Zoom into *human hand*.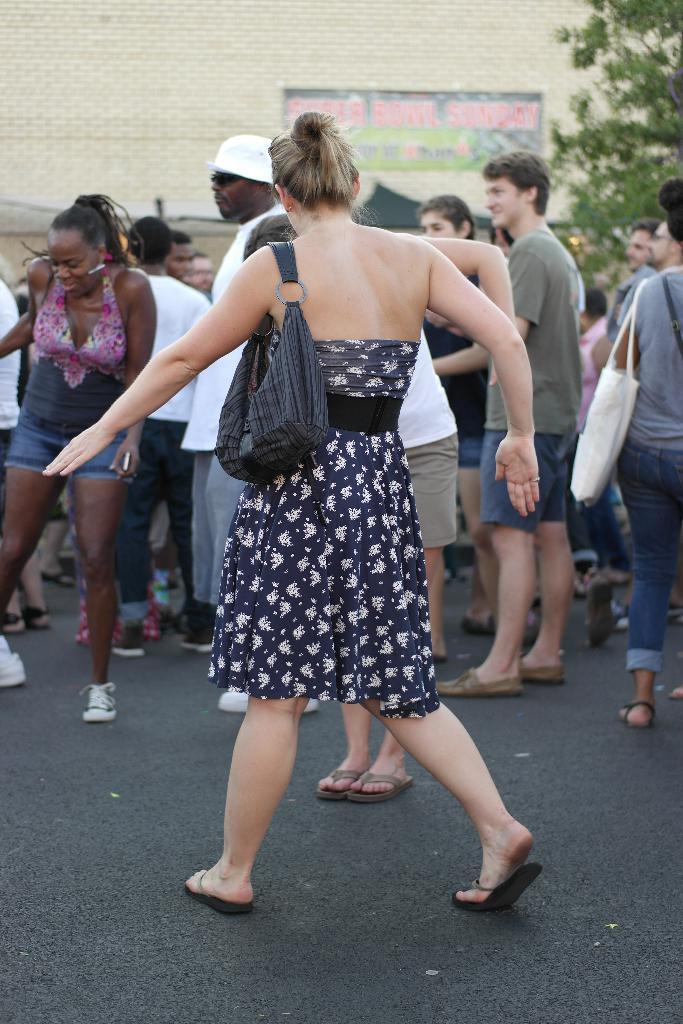
Zoom target: (500, 408, 564, 510).
